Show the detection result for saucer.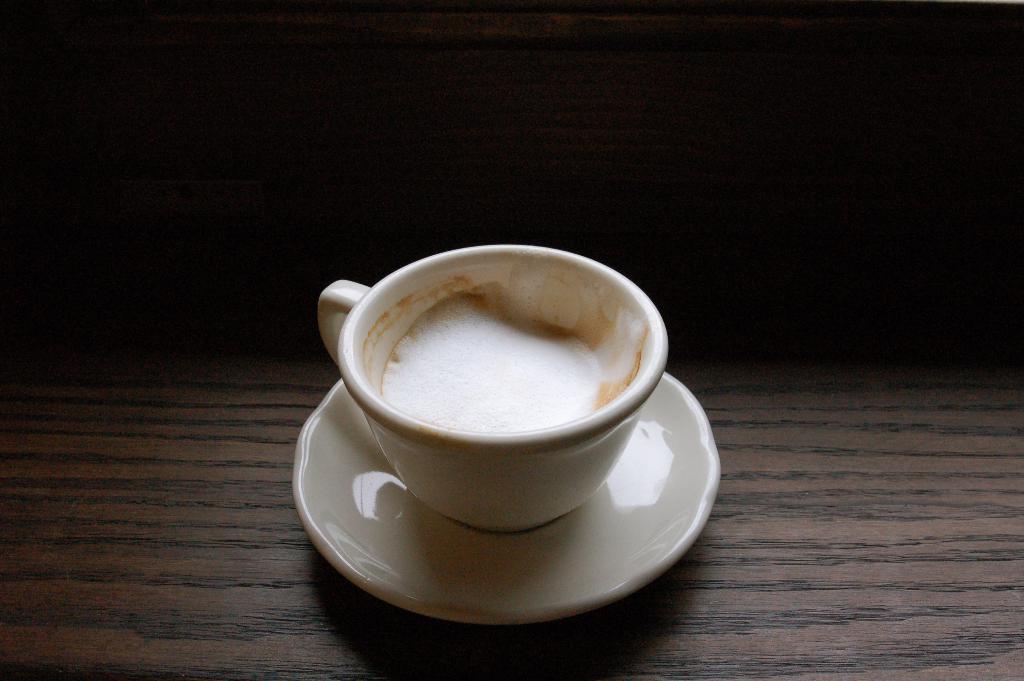
crop(292, 375, 724, 629).
